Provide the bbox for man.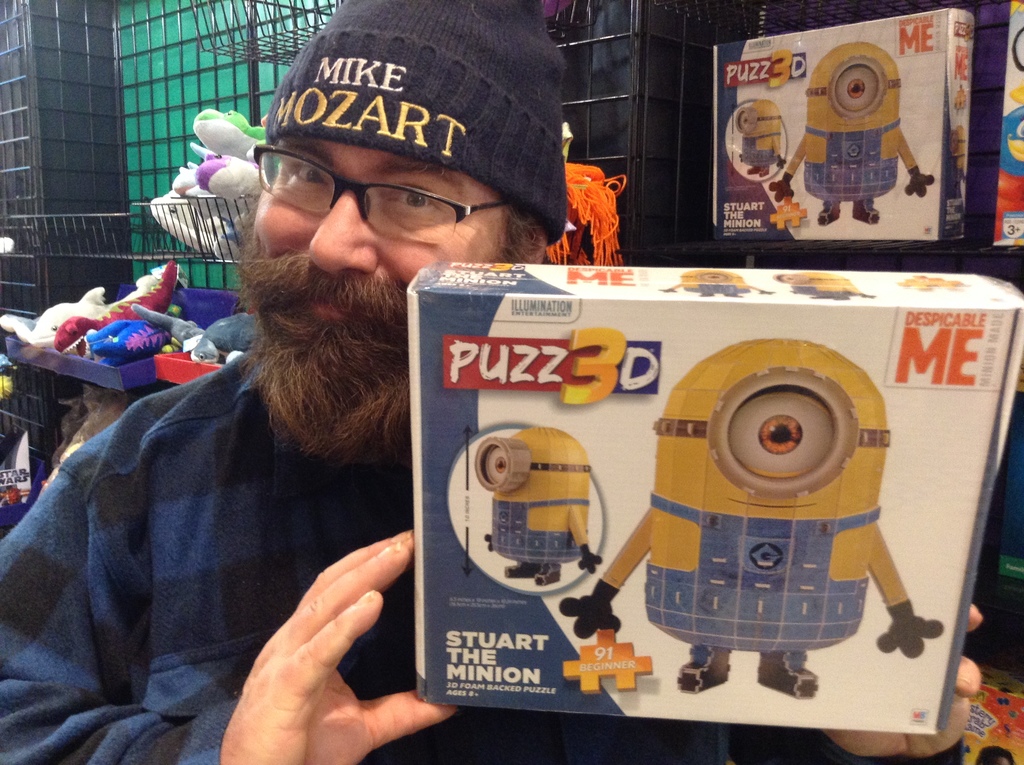
(left=0, top=0, right=982, bottom=764).
